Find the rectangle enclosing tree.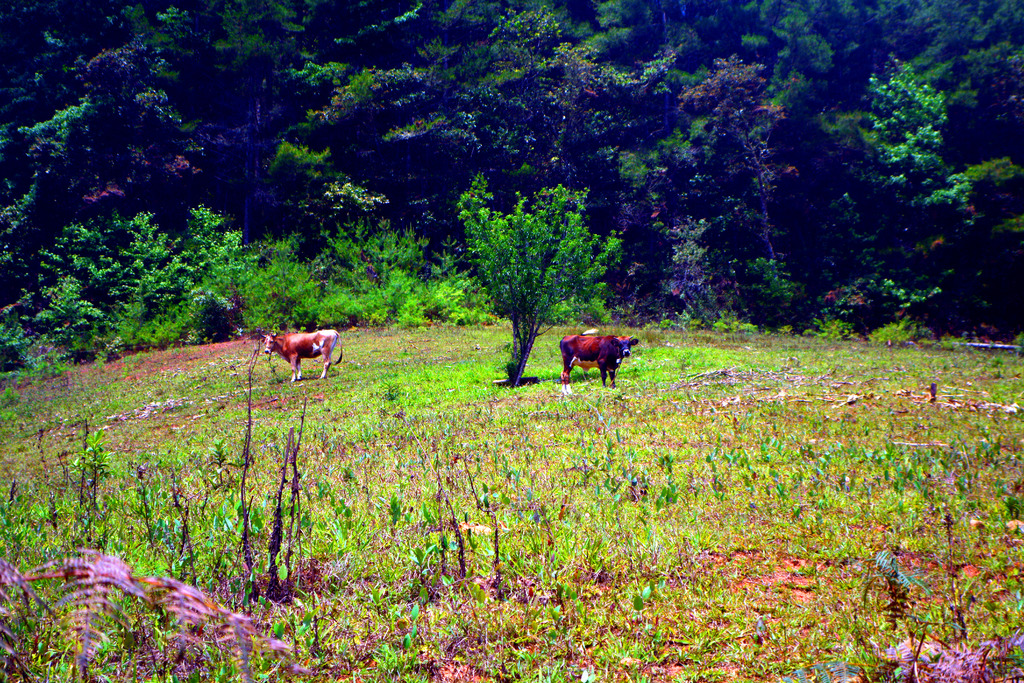
l=493, t=4, r=569, b=69.
